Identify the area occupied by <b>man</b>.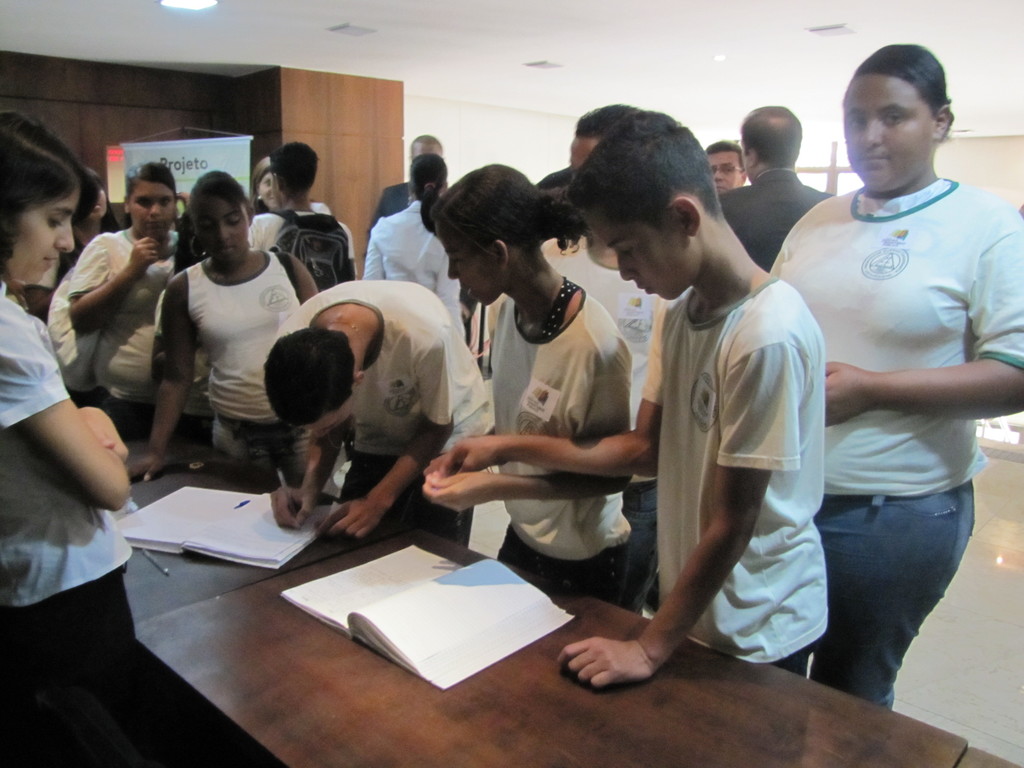
Area: {"x1": 716, "y1": 110, "x2": 833, "y2": 253}.
